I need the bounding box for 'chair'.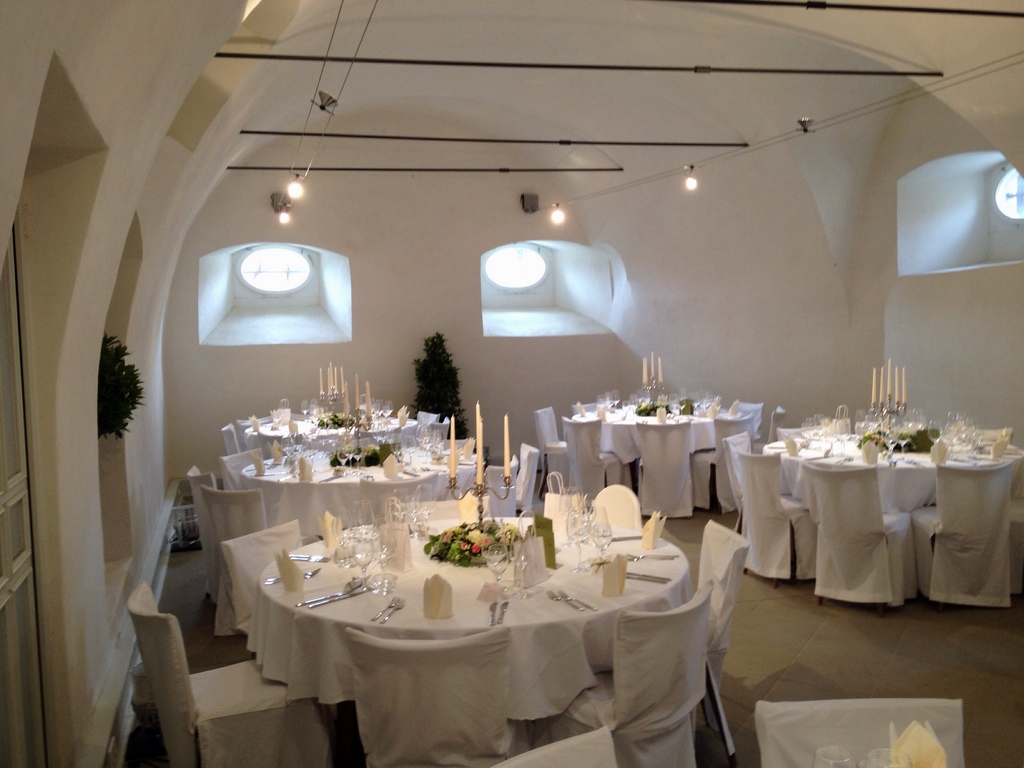
Here it is: x1=536, y1=589, x2=709, y2=767.
